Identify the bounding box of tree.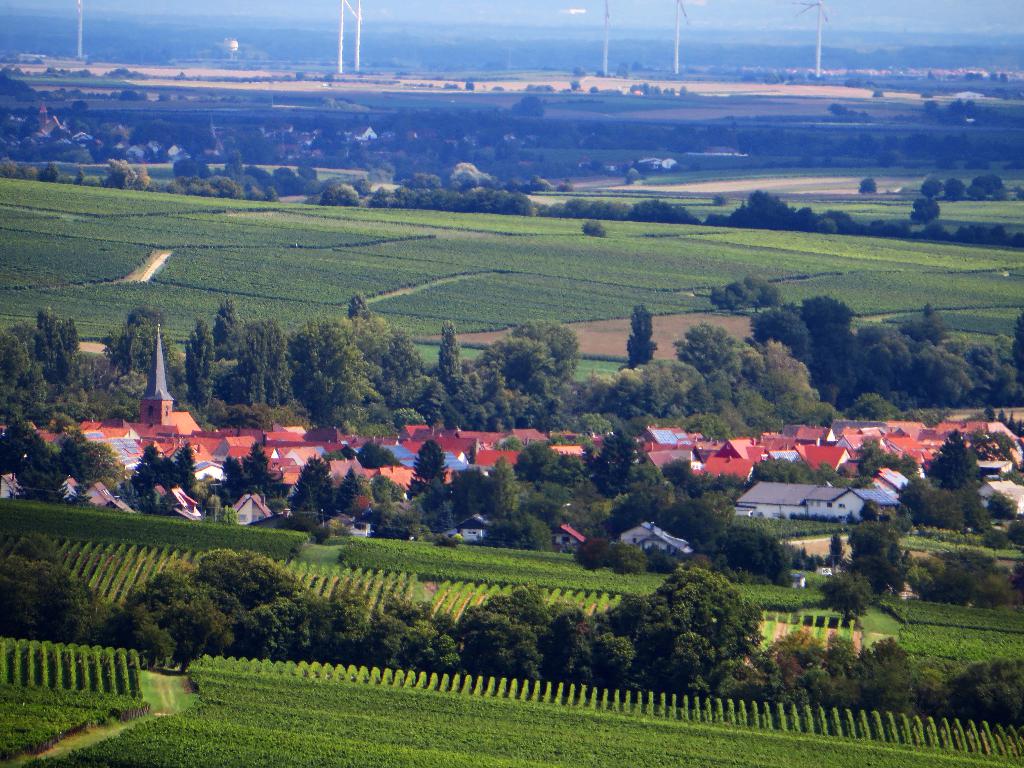
x1=589 y1=84 x2=600 y2=93.
